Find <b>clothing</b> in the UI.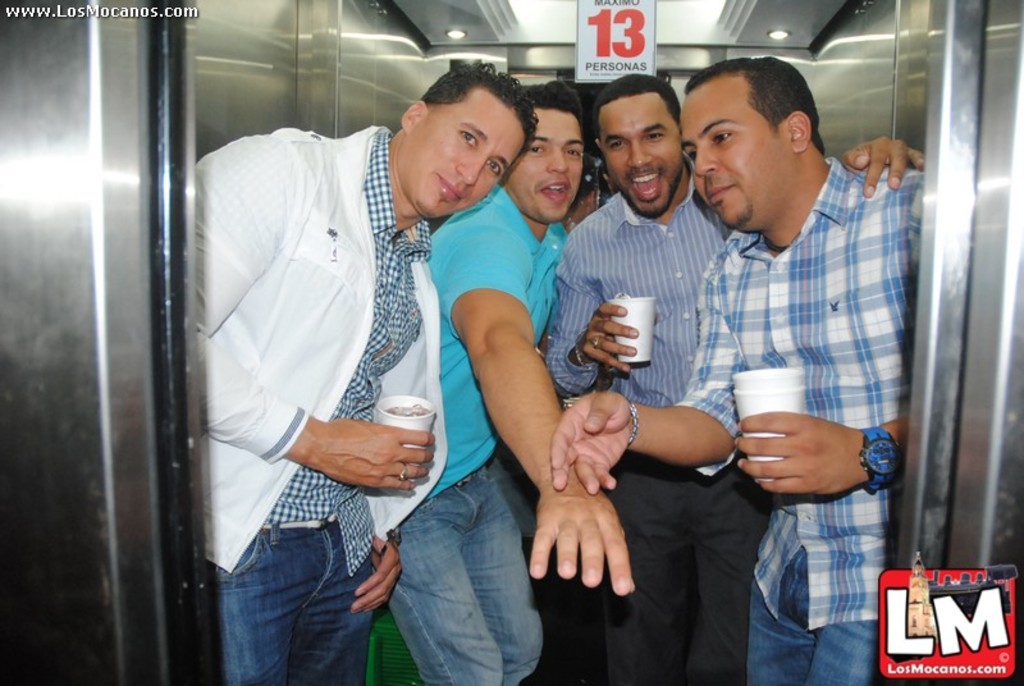
UI element at 539:175:778:685.
